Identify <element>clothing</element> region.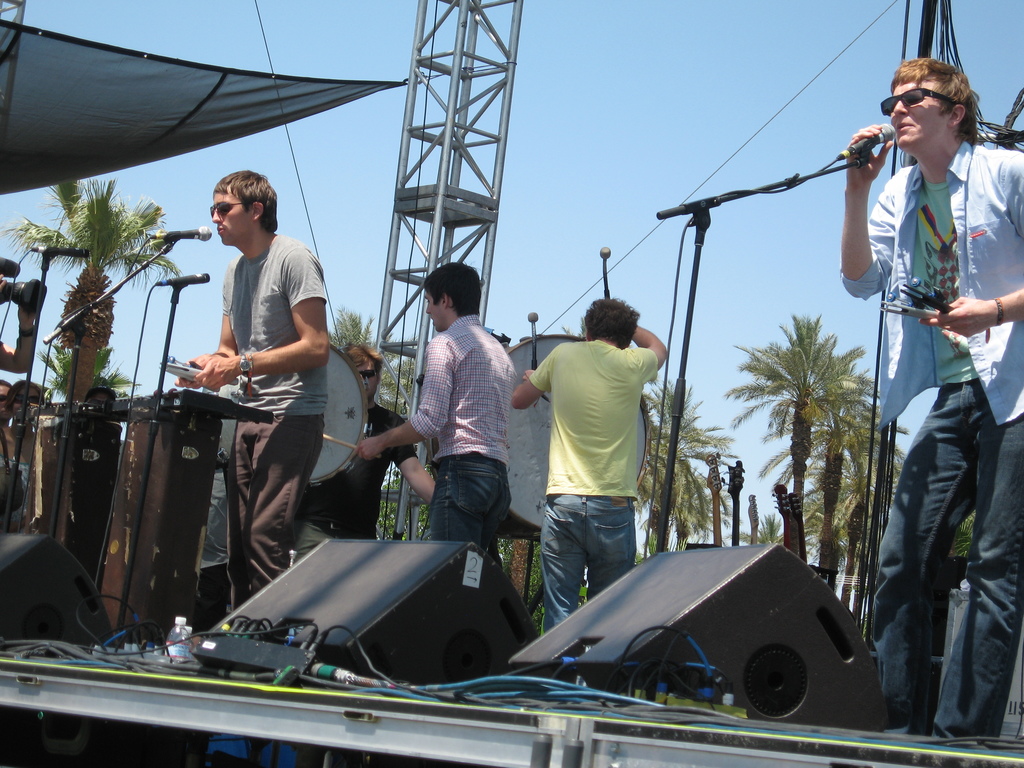
Region: x1=218 y1=232 x2=329 y2=598.
